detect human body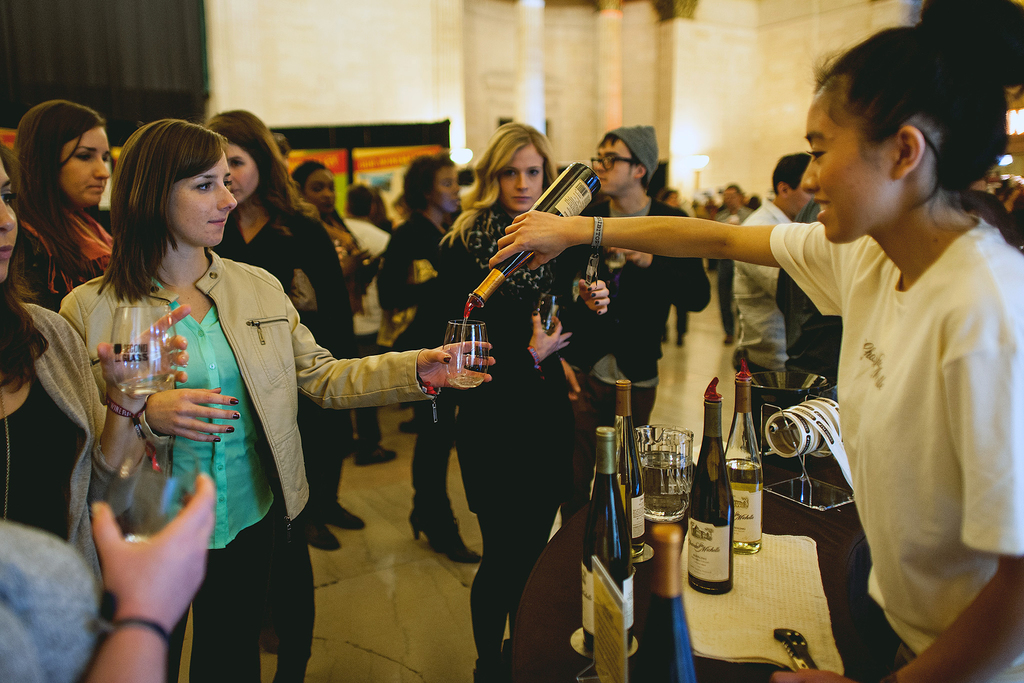
crop(573, 120, 714, 432)
